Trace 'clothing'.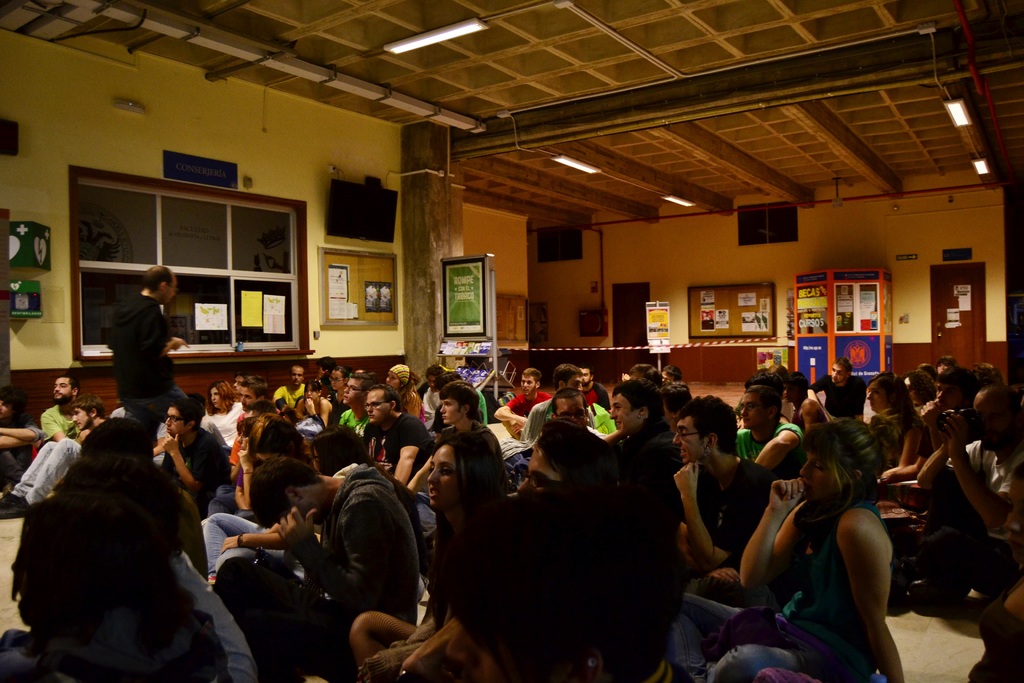
Traced to (left=359, top=409, right=435, bottom=479).
